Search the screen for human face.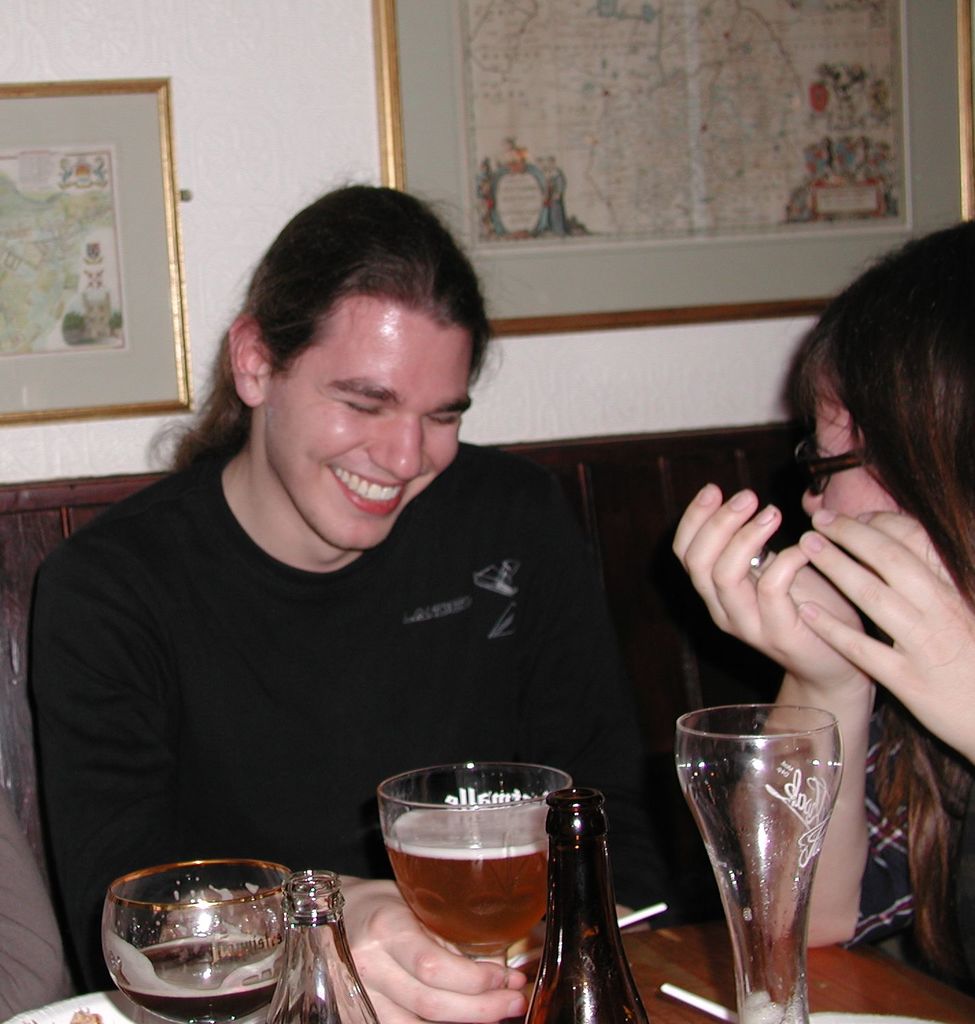
Found at <region>264, 294, 469, 551</region>.
